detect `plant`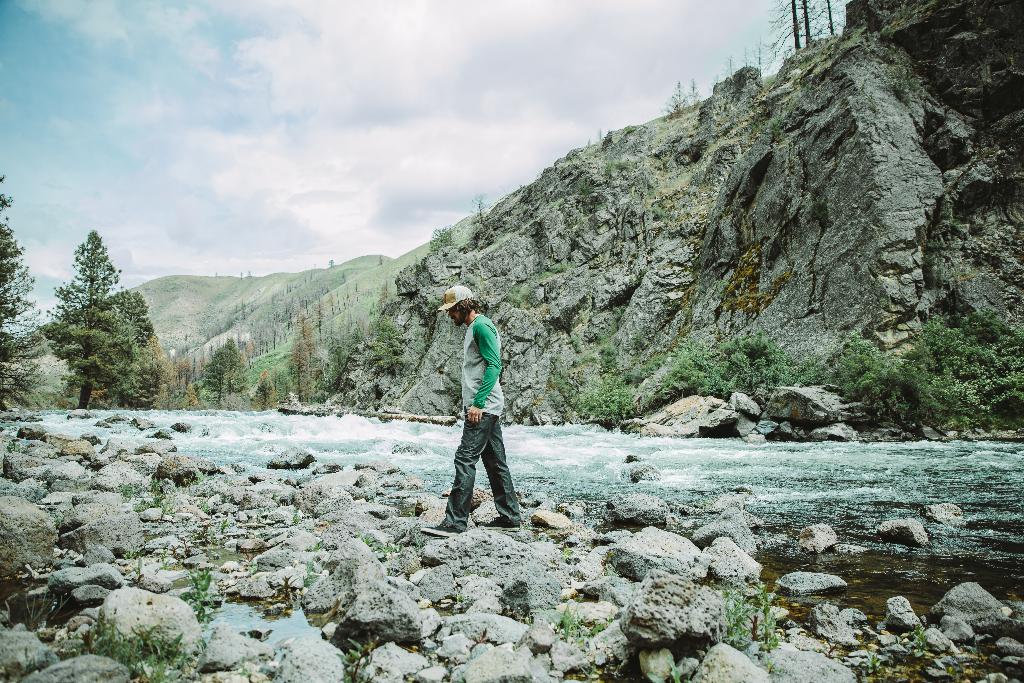
bbox=[544, 195, 566, 211]
